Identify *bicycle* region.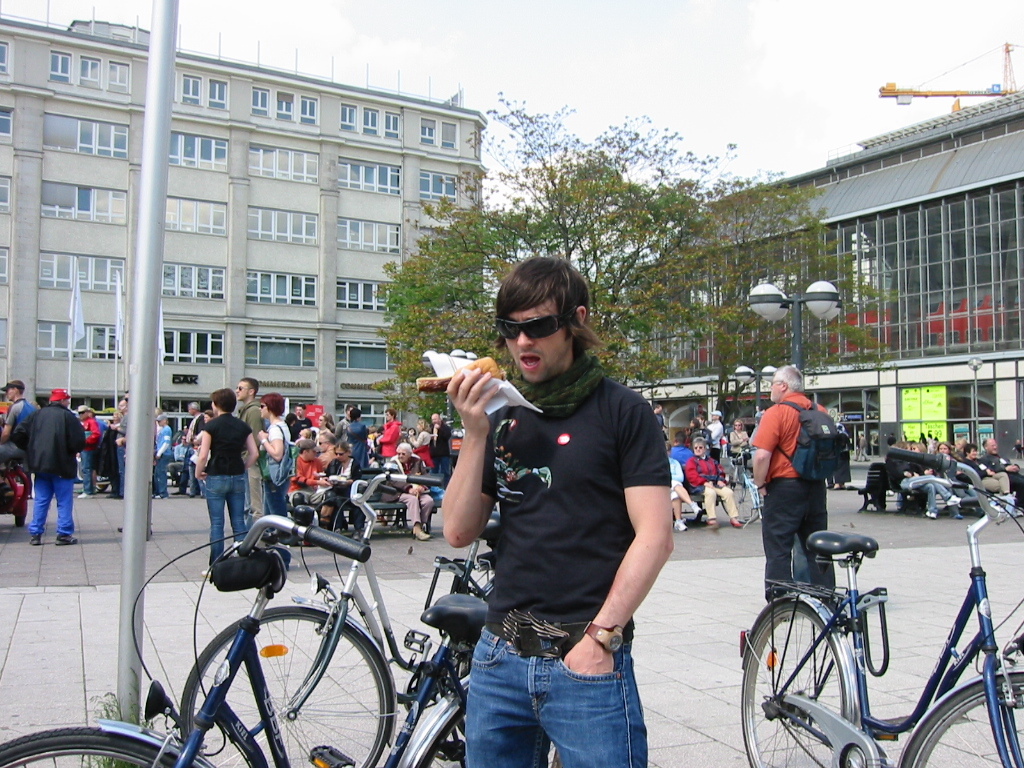
Region: (720, 501, 1010, 758).
